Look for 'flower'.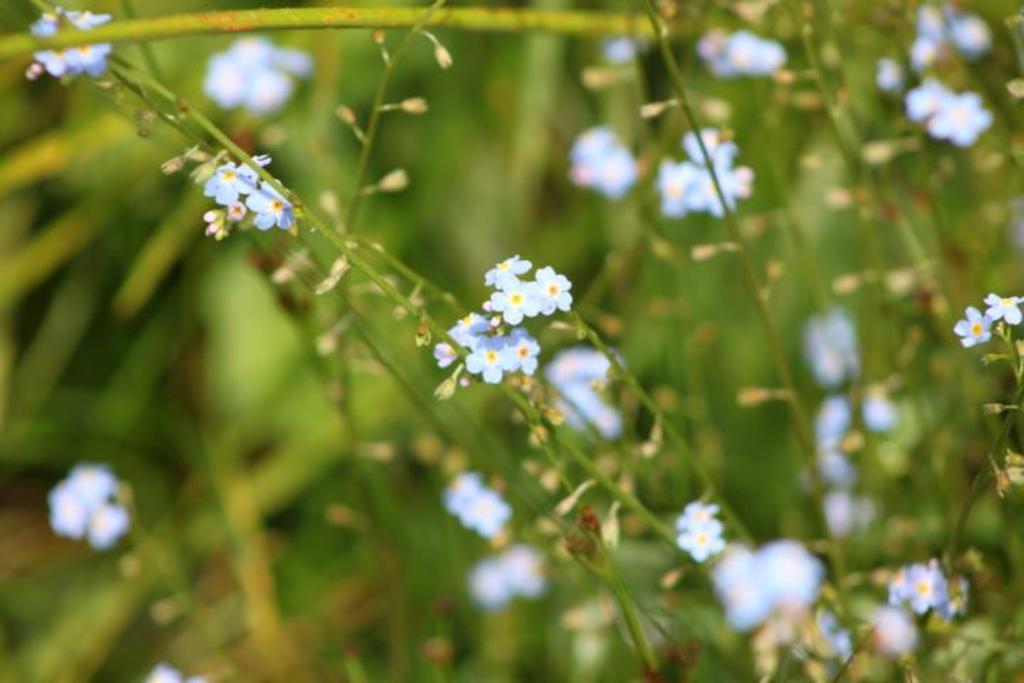
Found: locate(512, 327, 538, 376).
